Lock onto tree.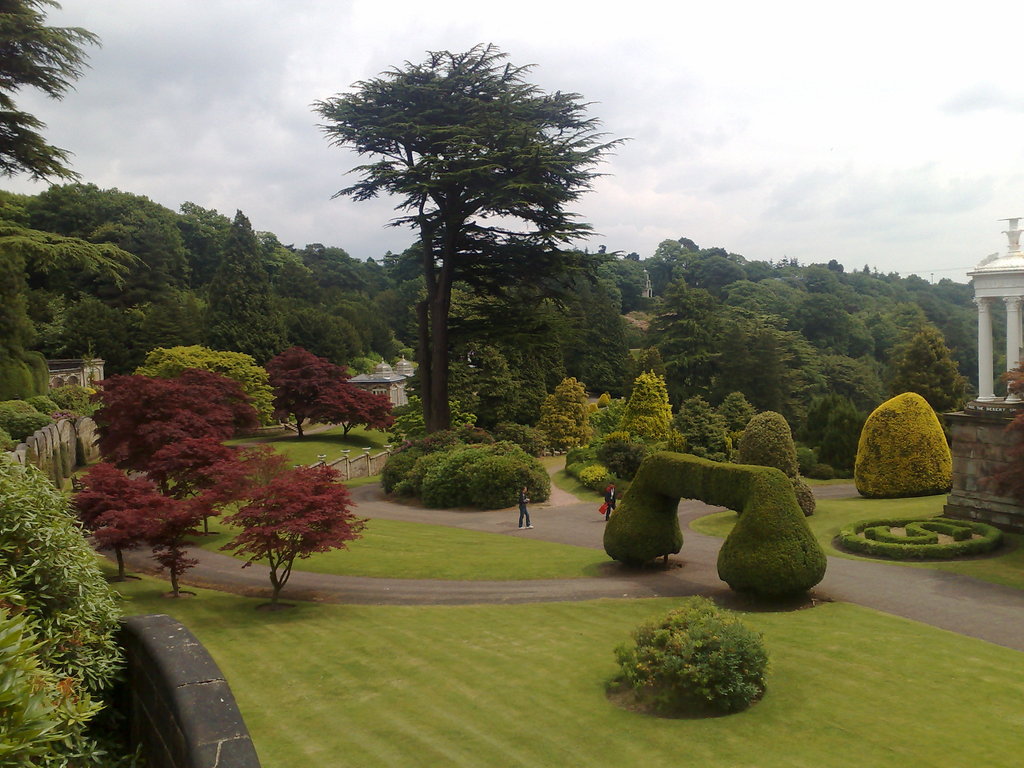
Locked: {"left": 266, "top": 340, "right": 406, "bottom": 431}.
